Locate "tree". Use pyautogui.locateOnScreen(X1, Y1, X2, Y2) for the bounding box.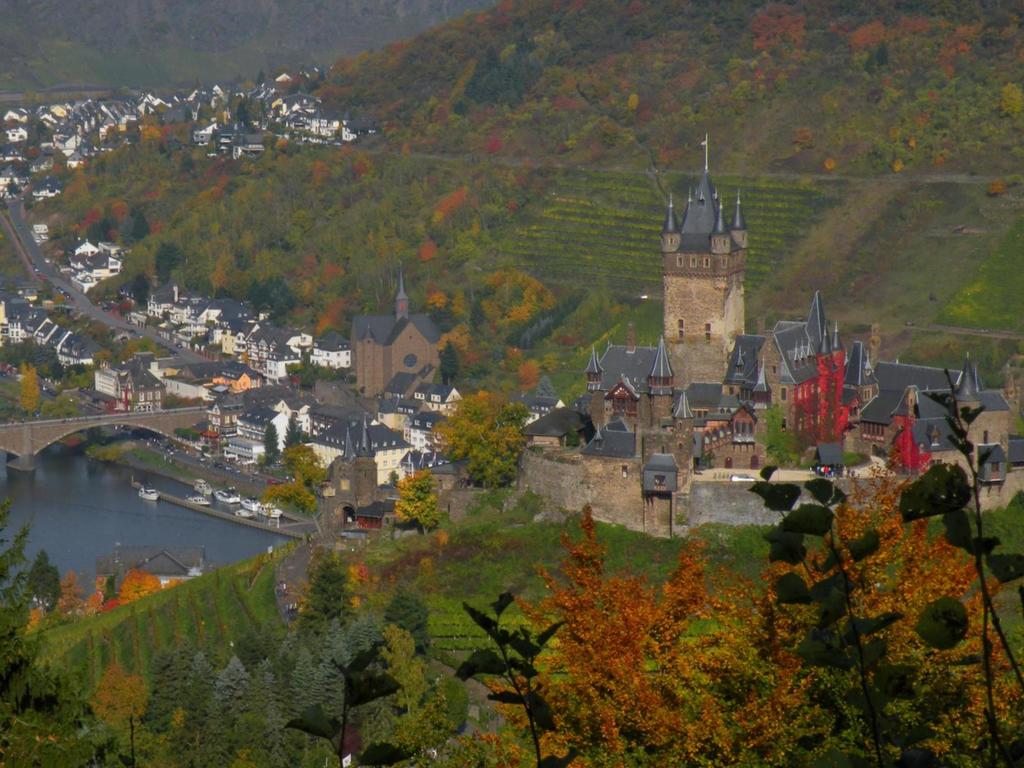
pyautogui.locateOnScreen(390, 477, 440, 542).
